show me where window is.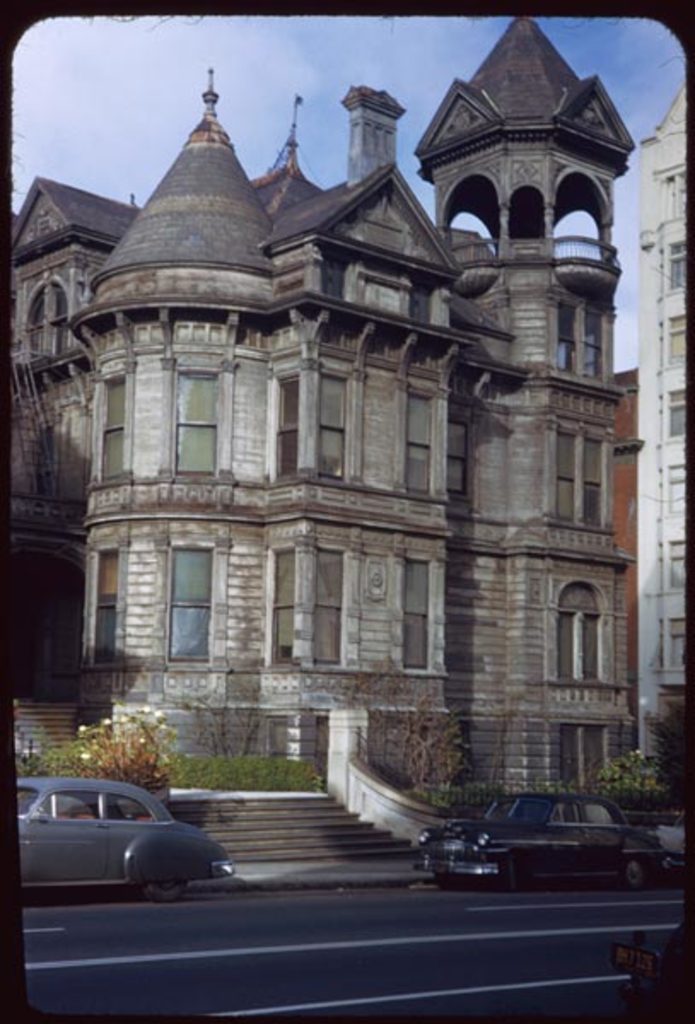
window is at bbox(540, 415, 613, 536).
